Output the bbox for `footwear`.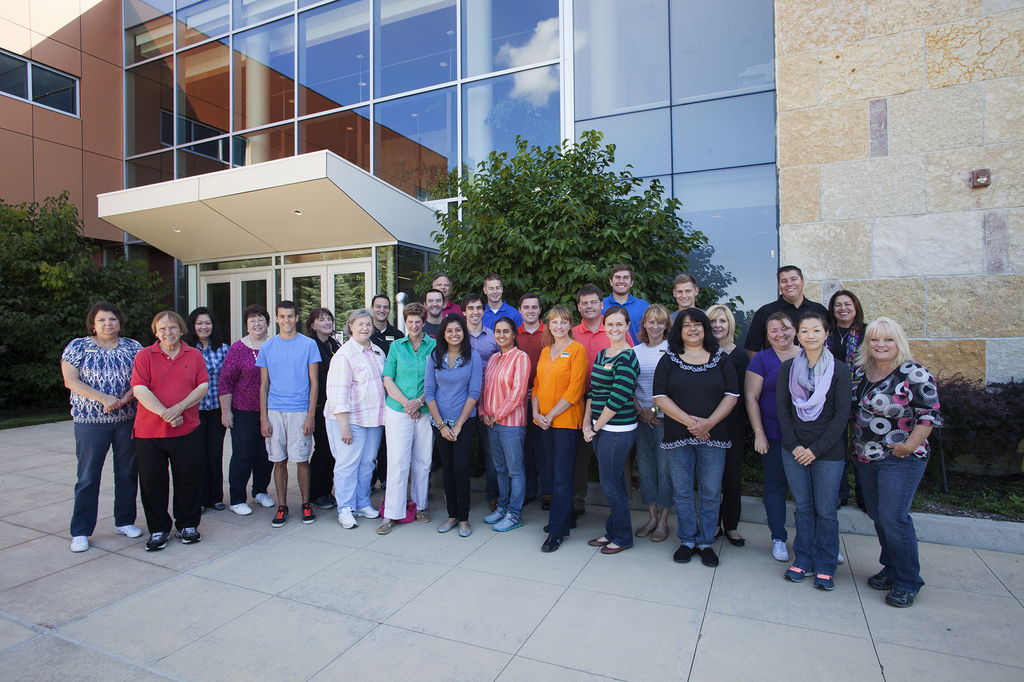
(833,555,847,566).
